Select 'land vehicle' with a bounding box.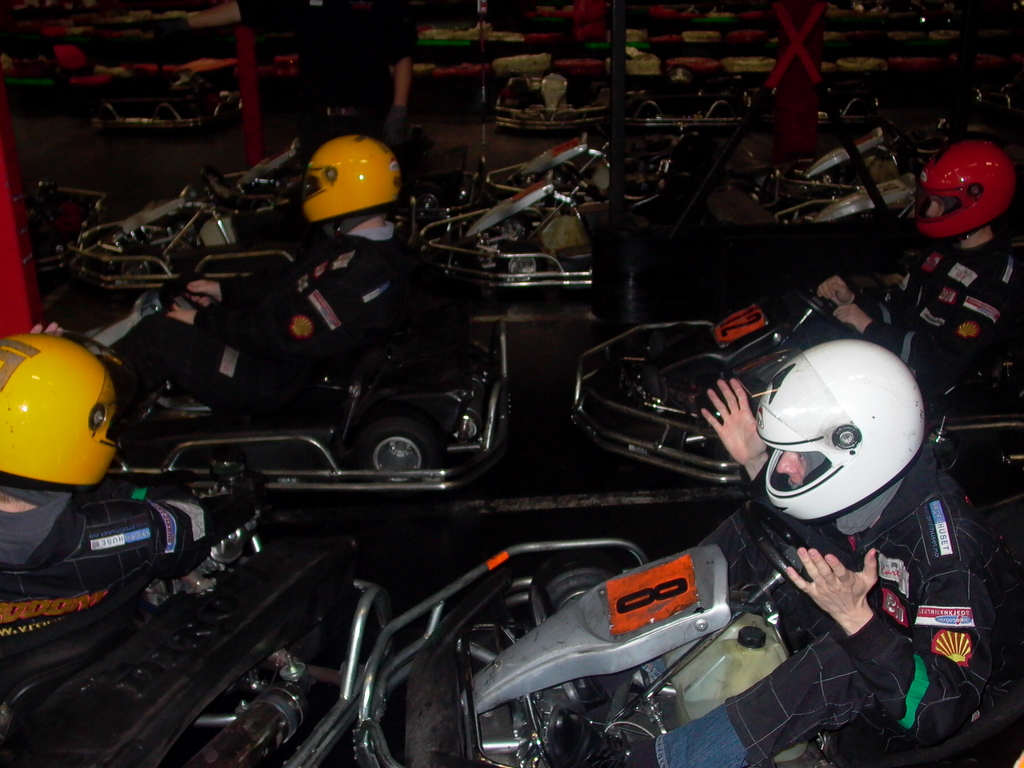
Rect(424, 168, 662, 303).
